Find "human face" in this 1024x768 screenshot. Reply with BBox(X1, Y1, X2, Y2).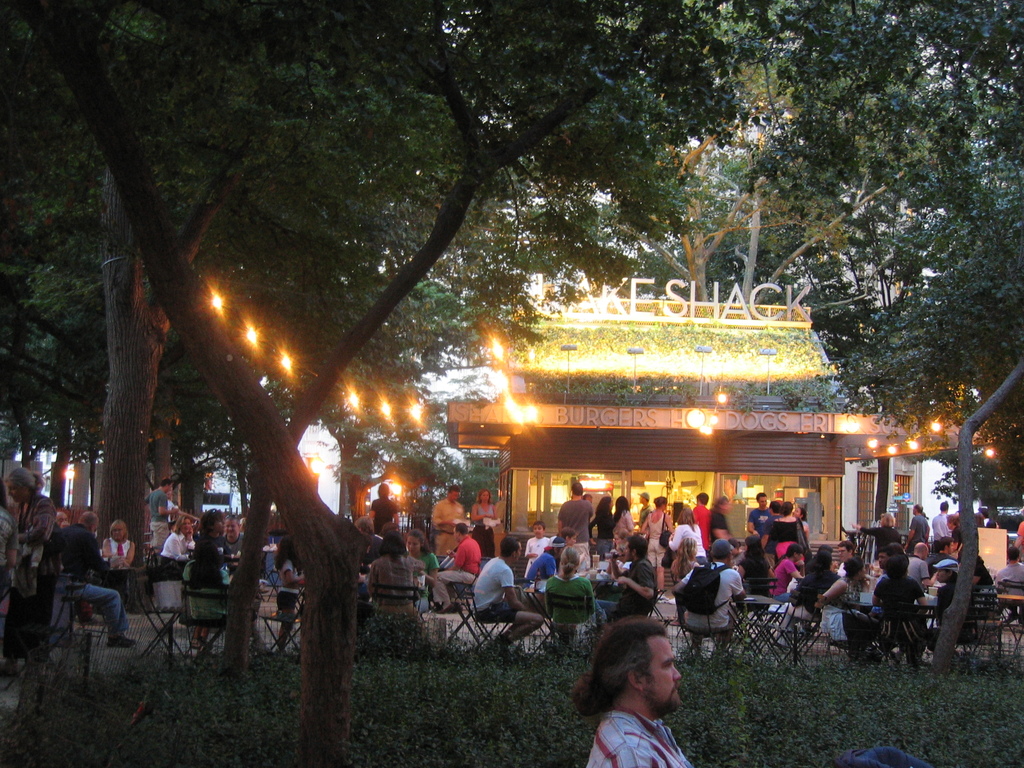
BBox(404, 533, 417, 552).
